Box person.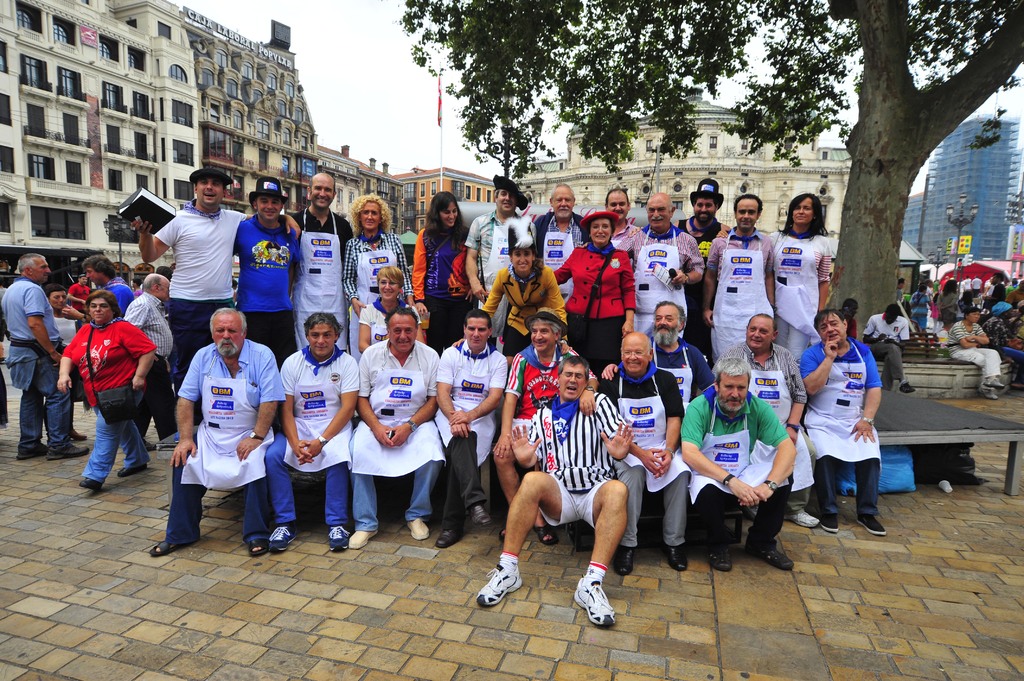
select_region(35, 287, 166, 482).
